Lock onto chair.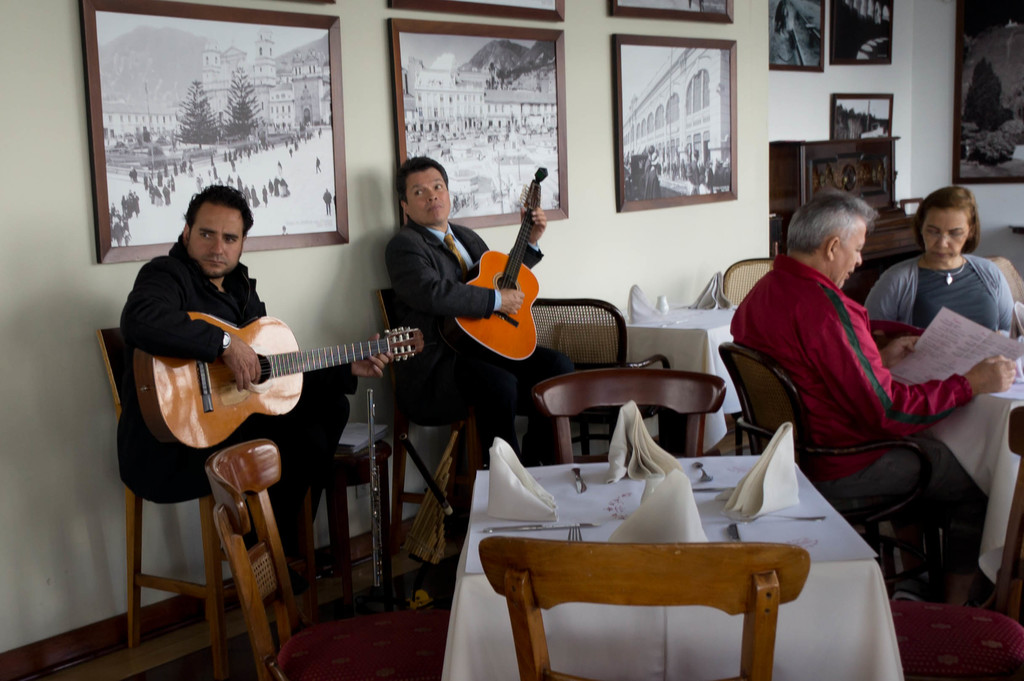
Locked: [370,282,480,557].
